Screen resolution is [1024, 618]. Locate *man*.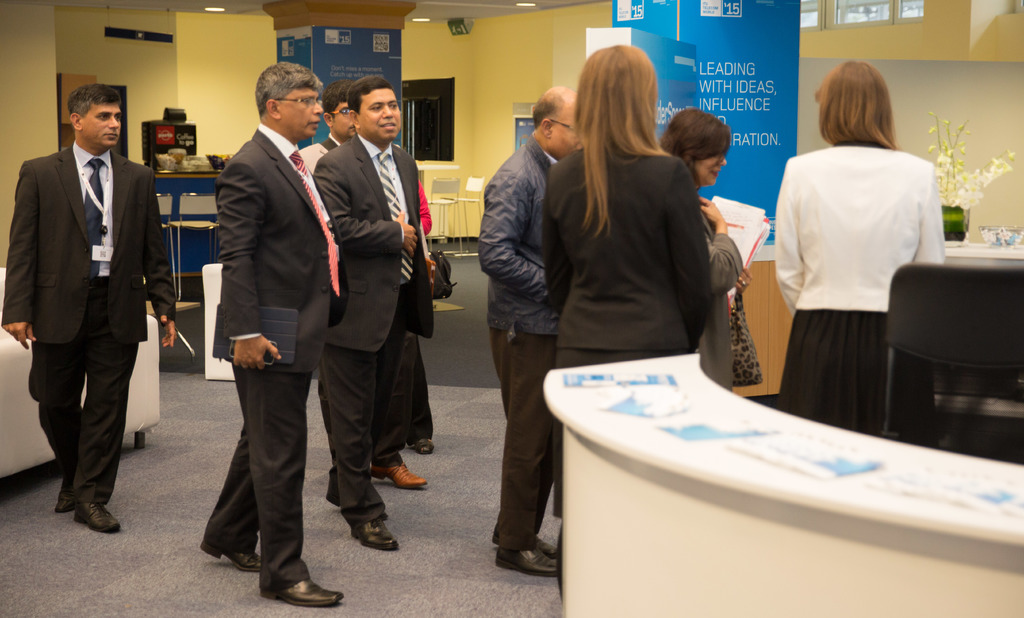
<region>312, 77, 433, 551</region>.
